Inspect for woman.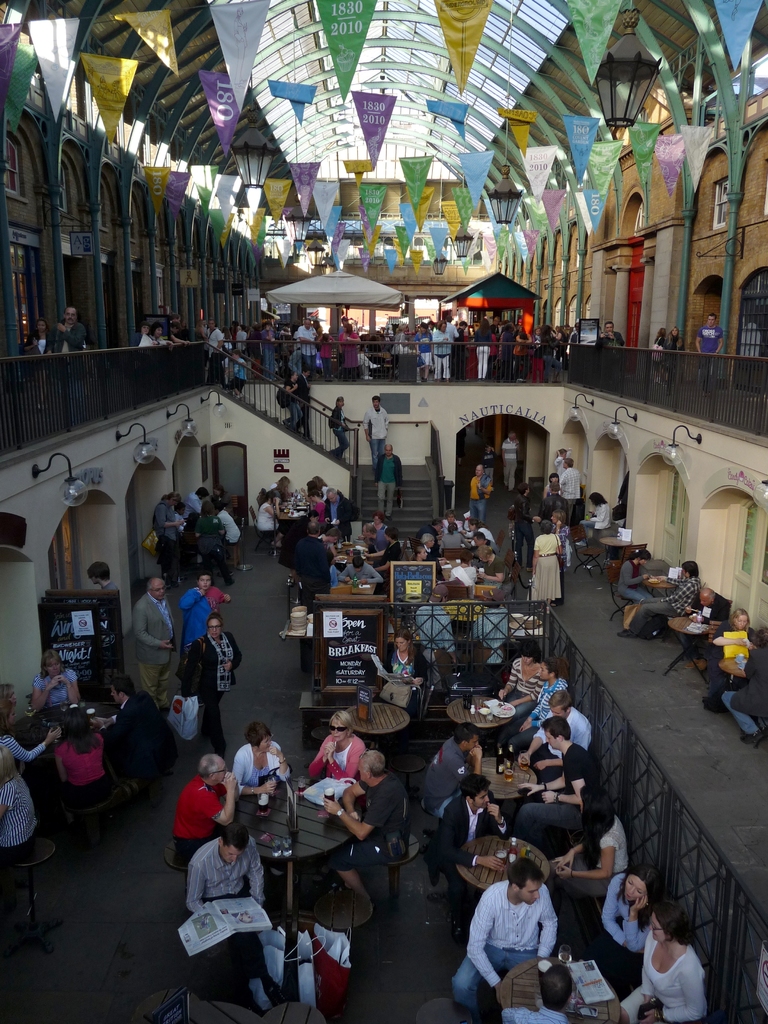
Inspection: [450,548,480,587].
